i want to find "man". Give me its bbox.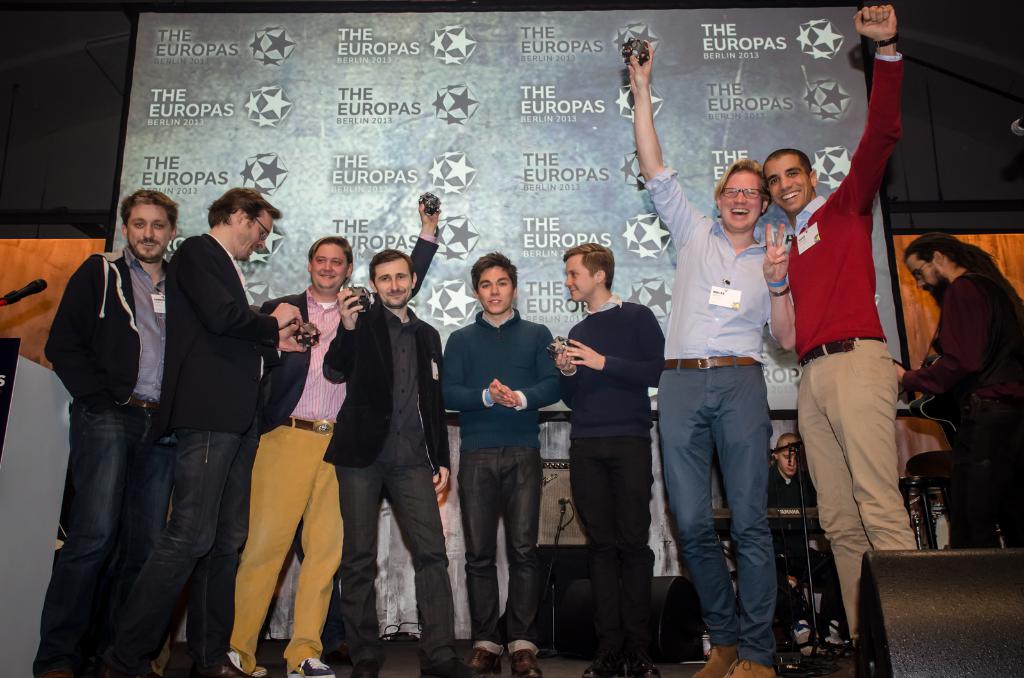
bbox=(442, 249, 569, 677).
